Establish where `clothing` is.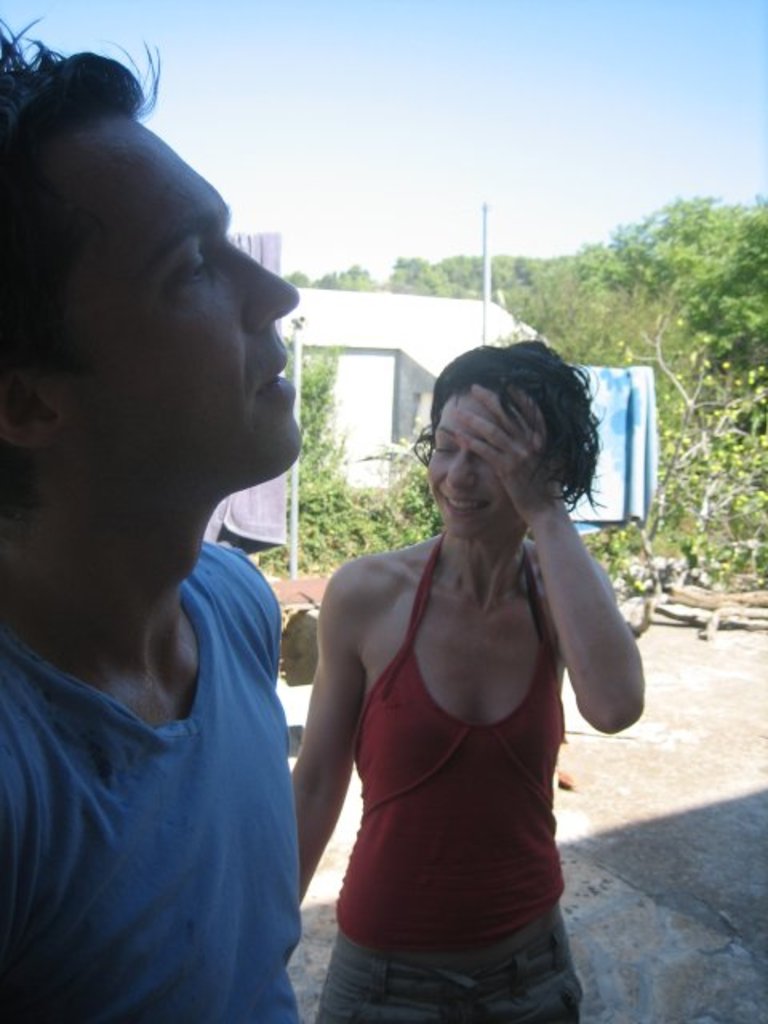
Established at <bbox>216, 469, 283, 565</bbox>.
